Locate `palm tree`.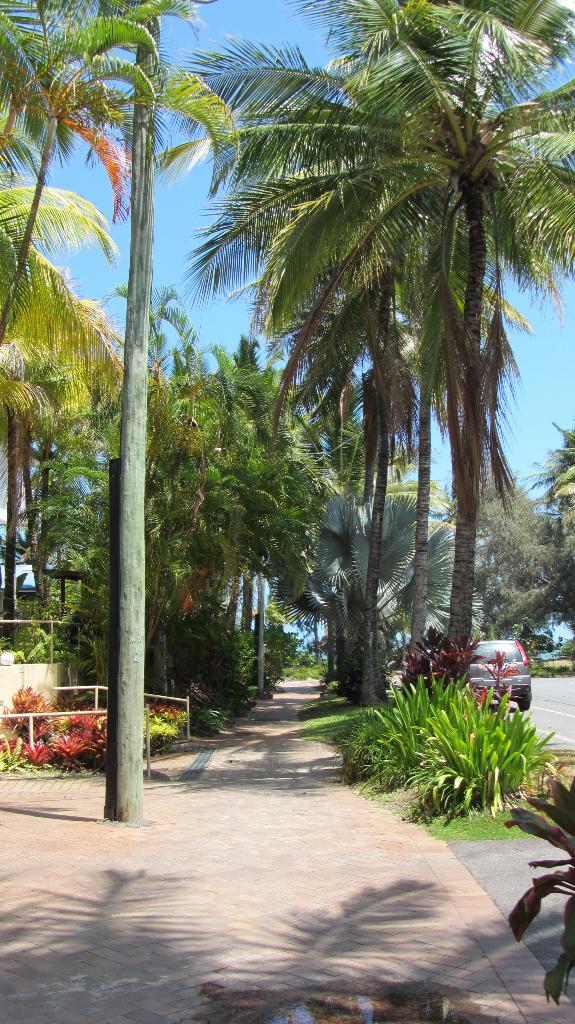
Bounding box: (left=276, top=116, right=456, bottom=603).
